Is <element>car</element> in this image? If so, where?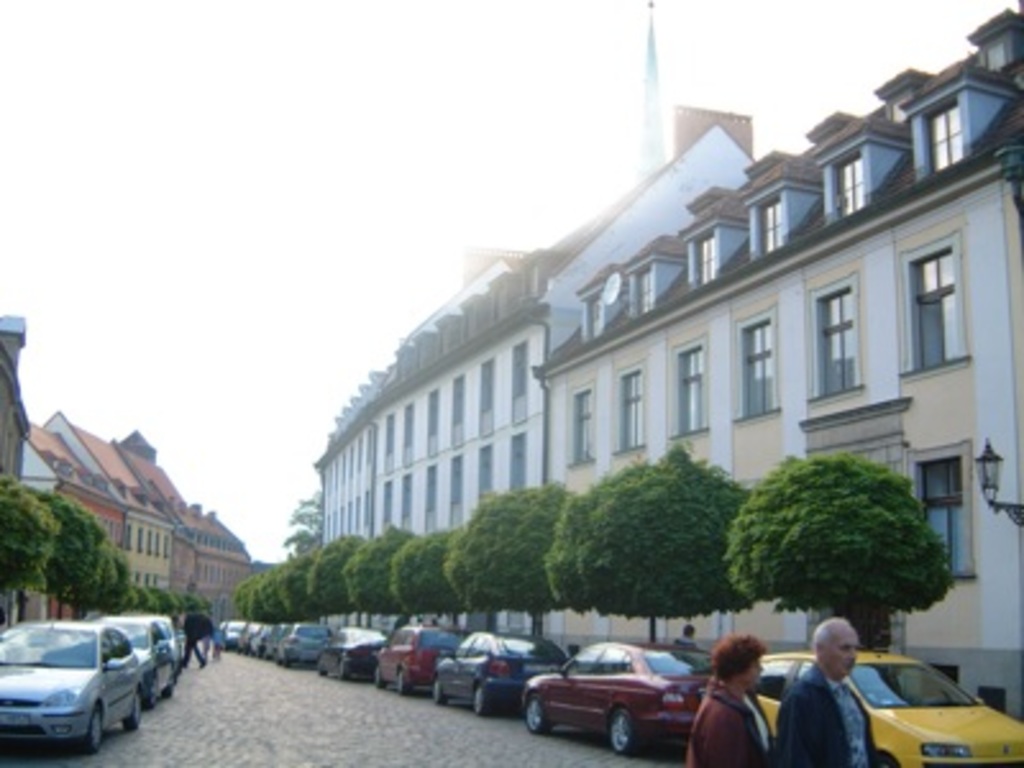
Yes, at left=376, top=625, right=463, bottom=689.
